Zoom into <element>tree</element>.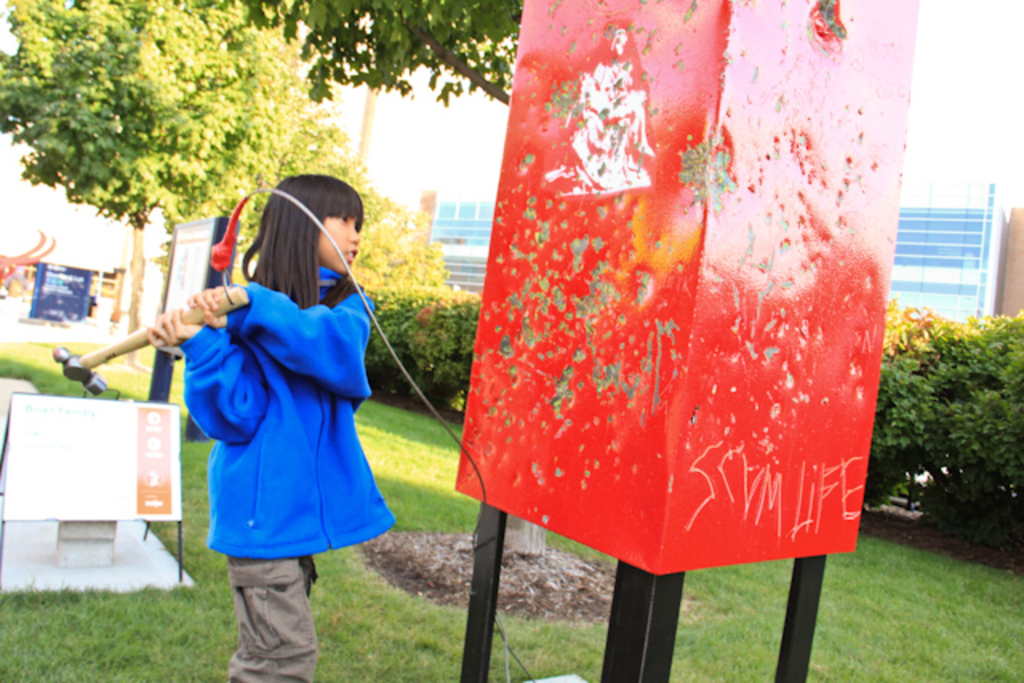
Zoom target: rect(0, 0, 326, 360).
